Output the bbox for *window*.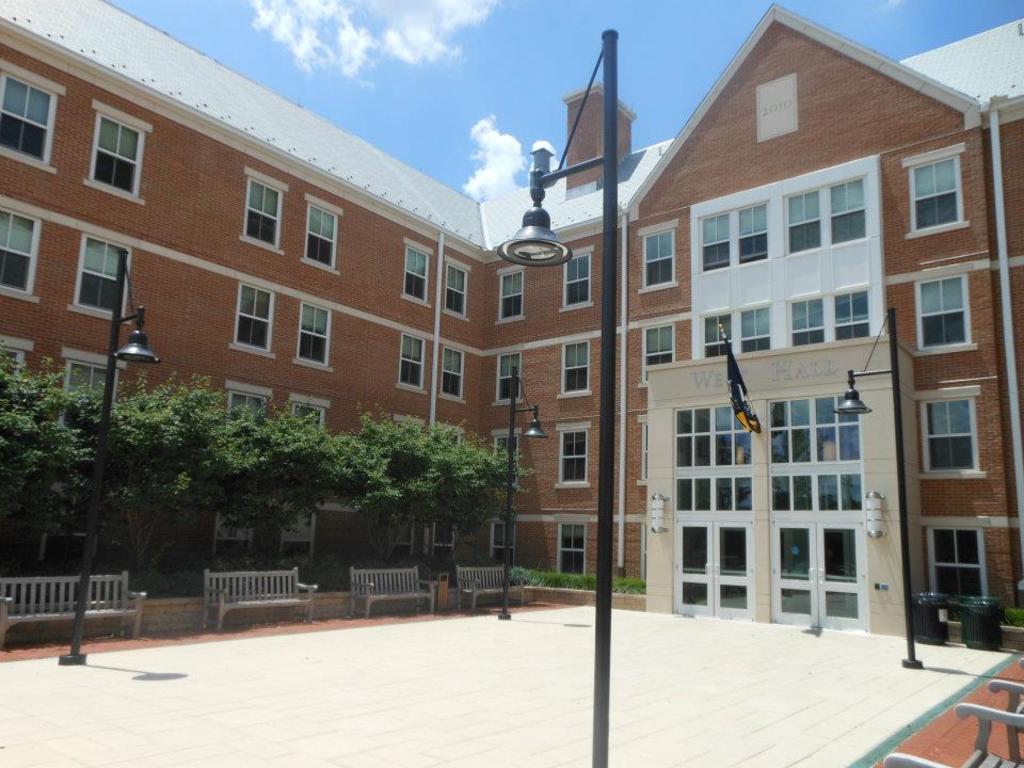
box=[926, 527, 991, 595].
